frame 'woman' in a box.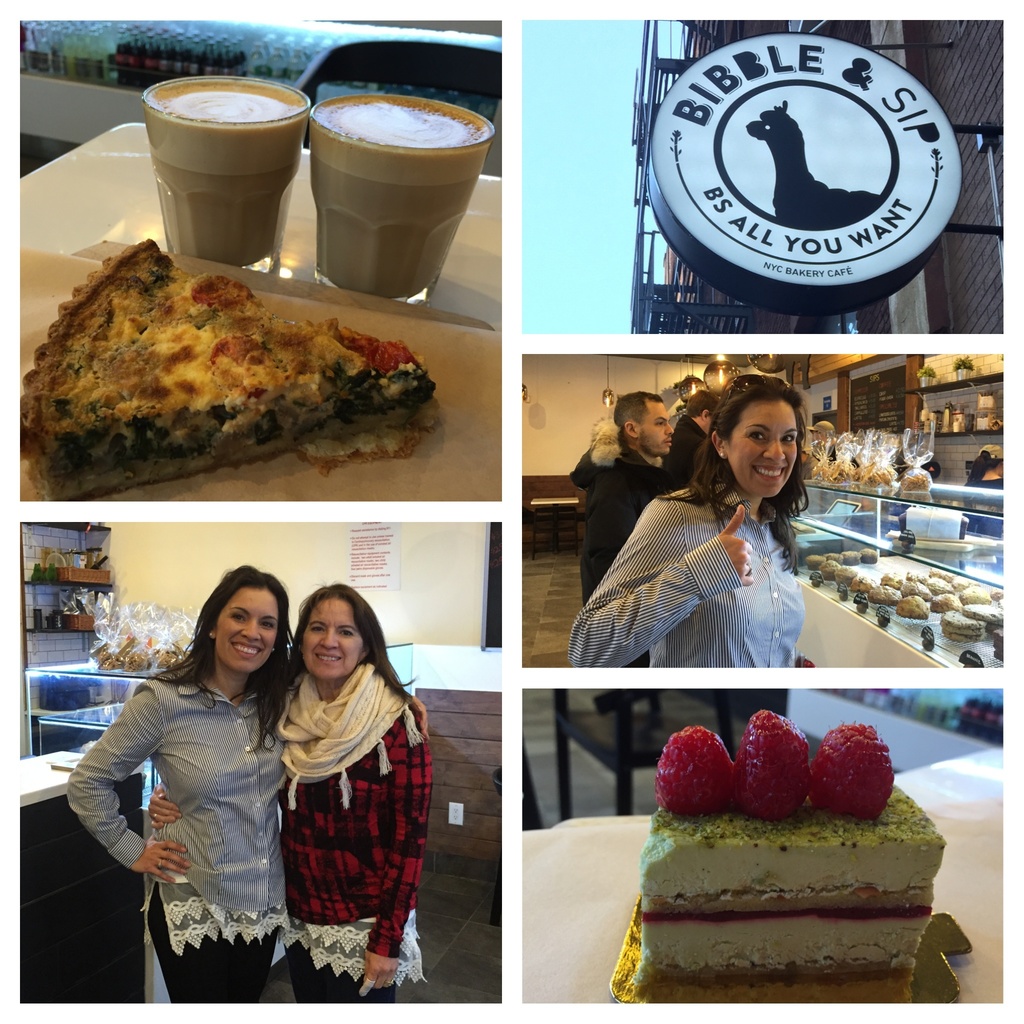
region(149, 580, 441, 1005).
